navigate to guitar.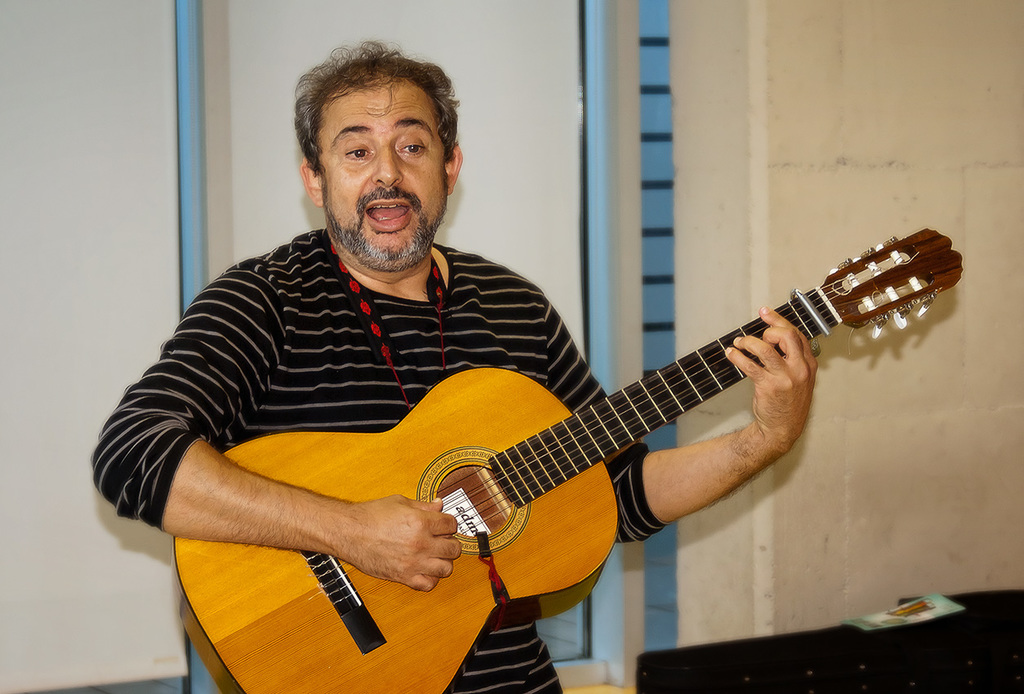
Navigation target: [left=167, top=224, right=968, bottom=693].
